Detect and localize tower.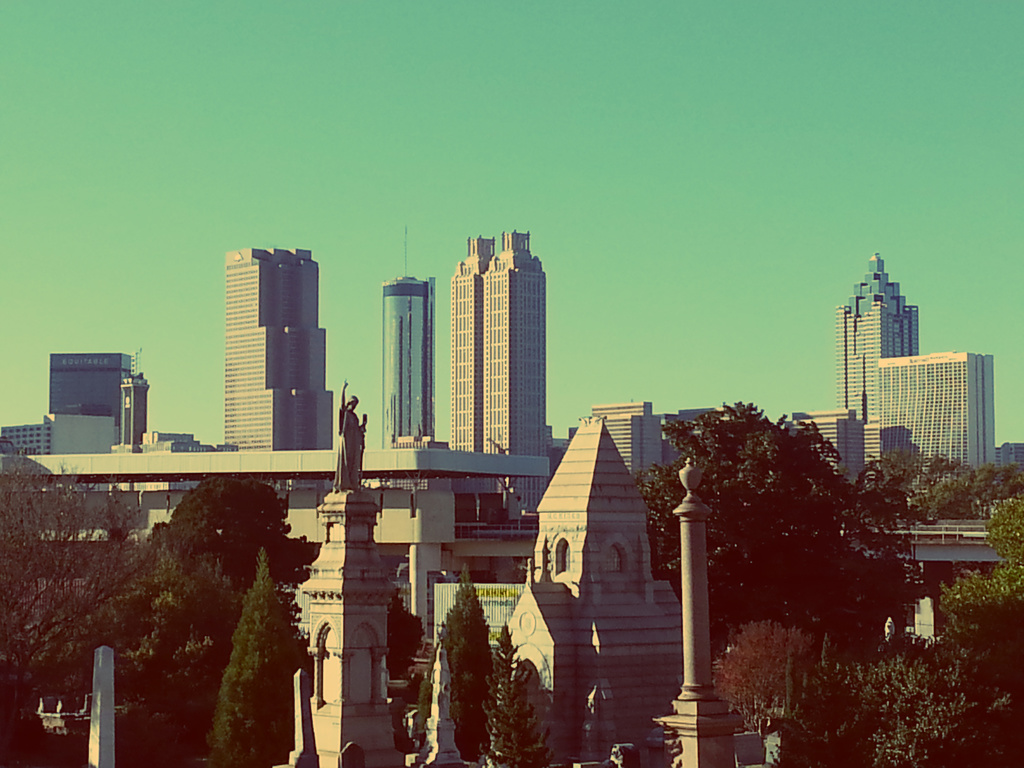
Localized at l=1, t=406, r=64, b=462.
